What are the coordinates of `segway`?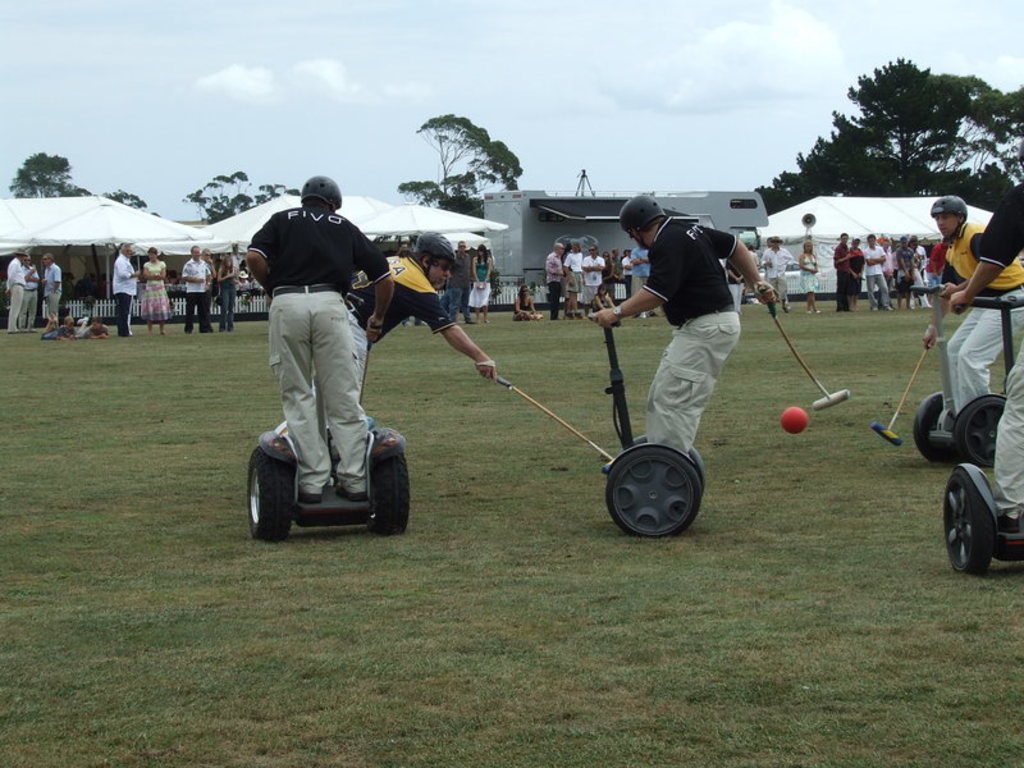
[left=239, top=383, right=412, bottom=544].
